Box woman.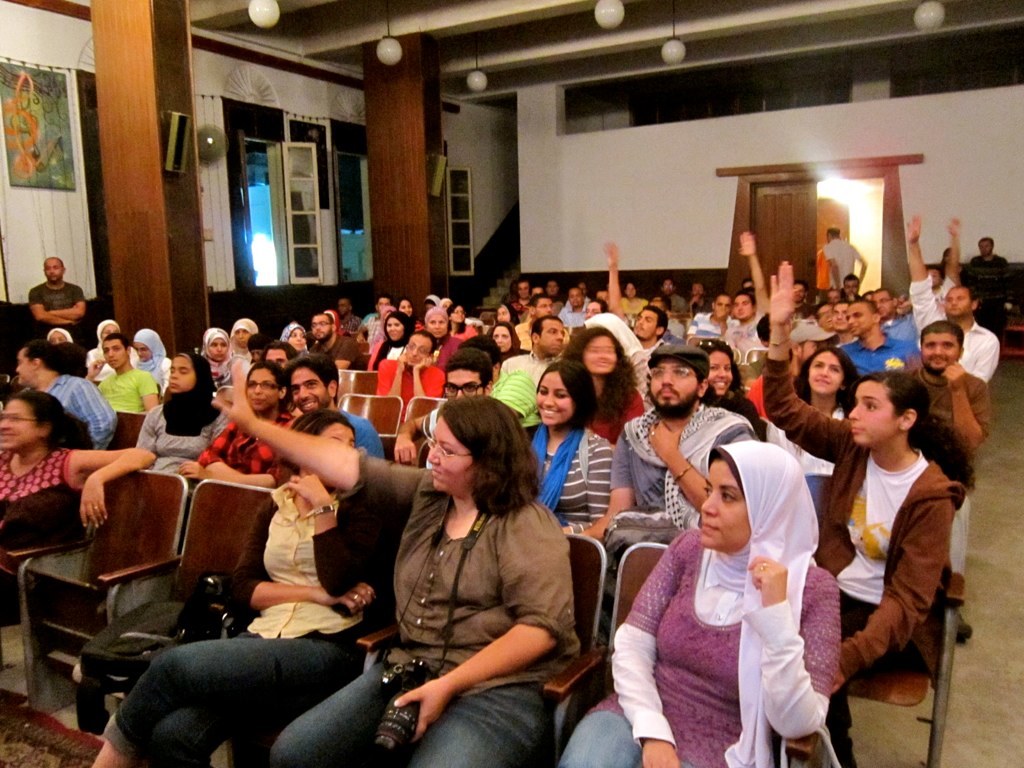
(758,254,981,767).
